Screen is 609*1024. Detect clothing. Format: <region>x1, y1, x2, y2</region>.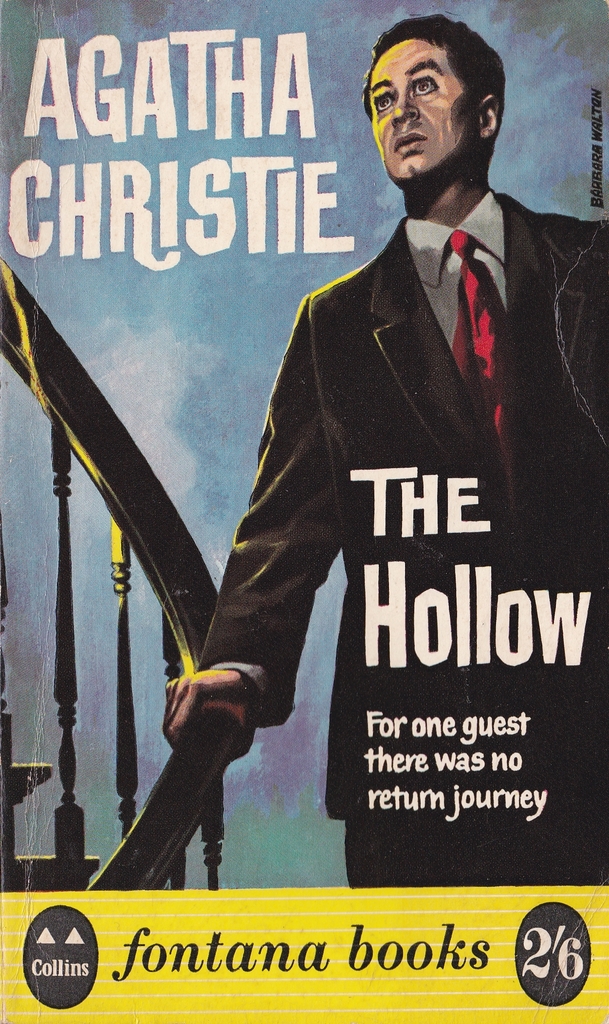
<region>163, 159, 557, 959</region>.
